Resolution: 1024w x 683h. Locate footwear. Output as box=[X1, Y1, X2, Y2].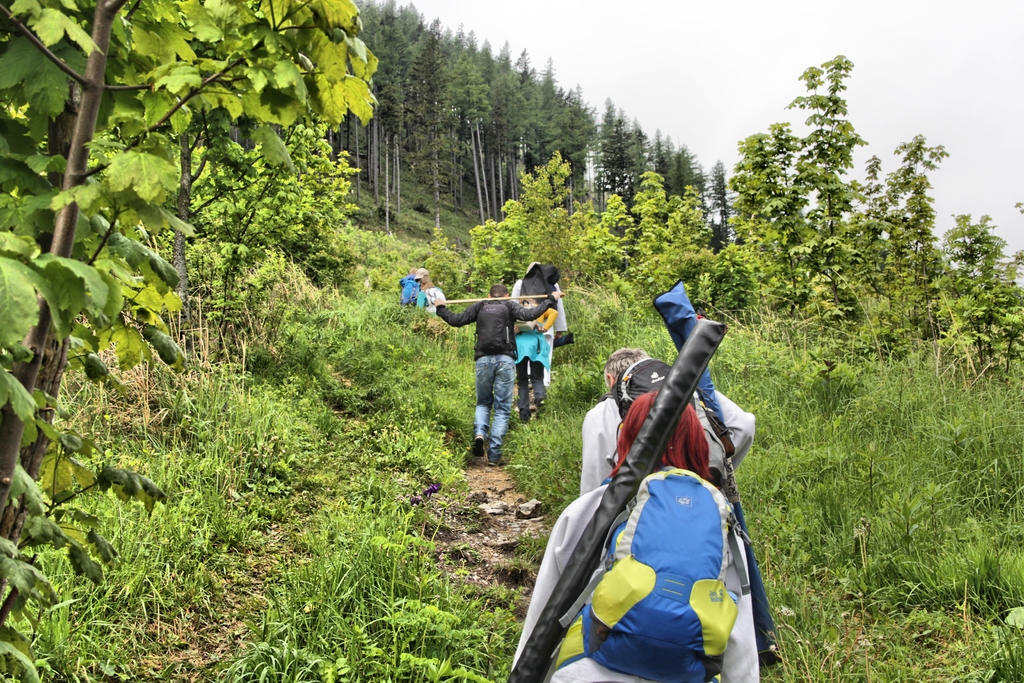
box=[481, 449, 507, 469].
